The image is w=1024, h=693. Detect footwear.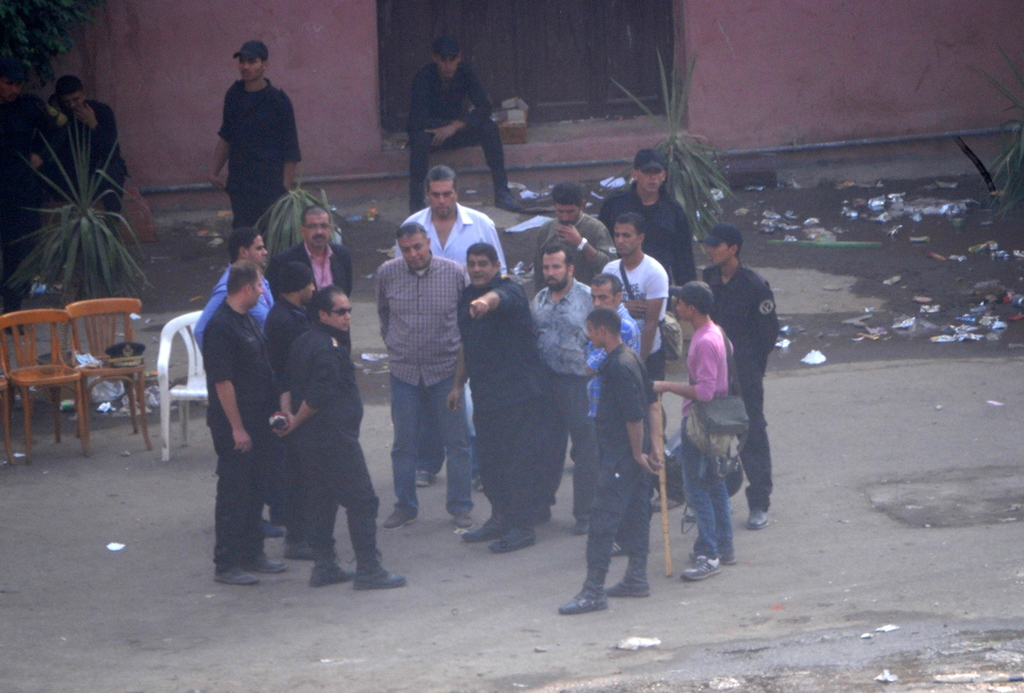
Detection: (left=379, top=500, right=414, bottom=530).
